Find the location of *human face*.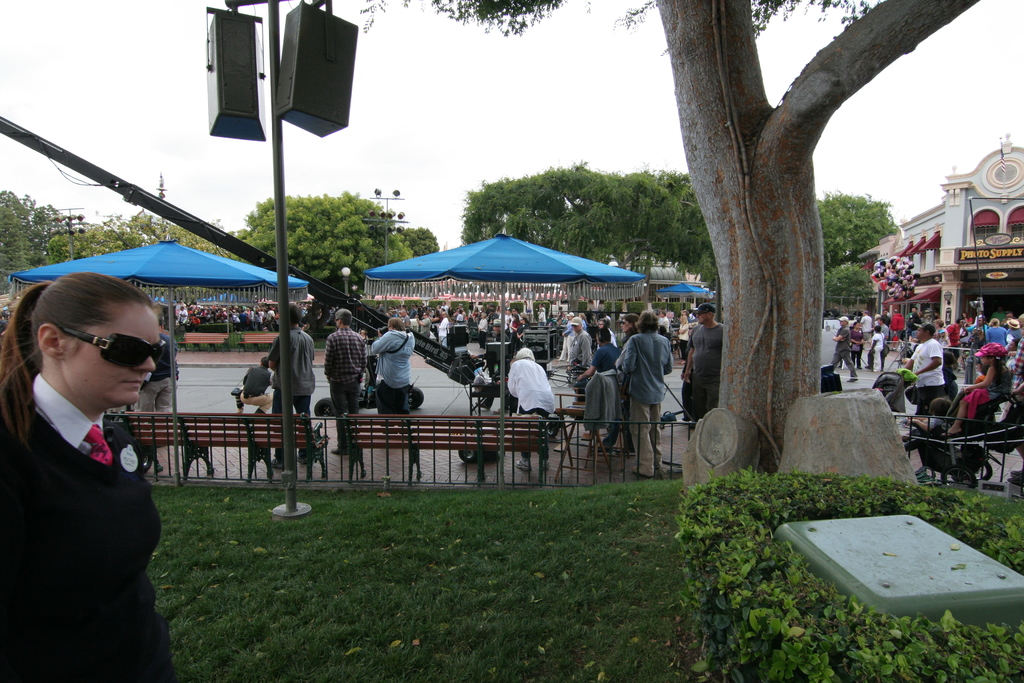
Location: crop(334, 317, 339, 327).
